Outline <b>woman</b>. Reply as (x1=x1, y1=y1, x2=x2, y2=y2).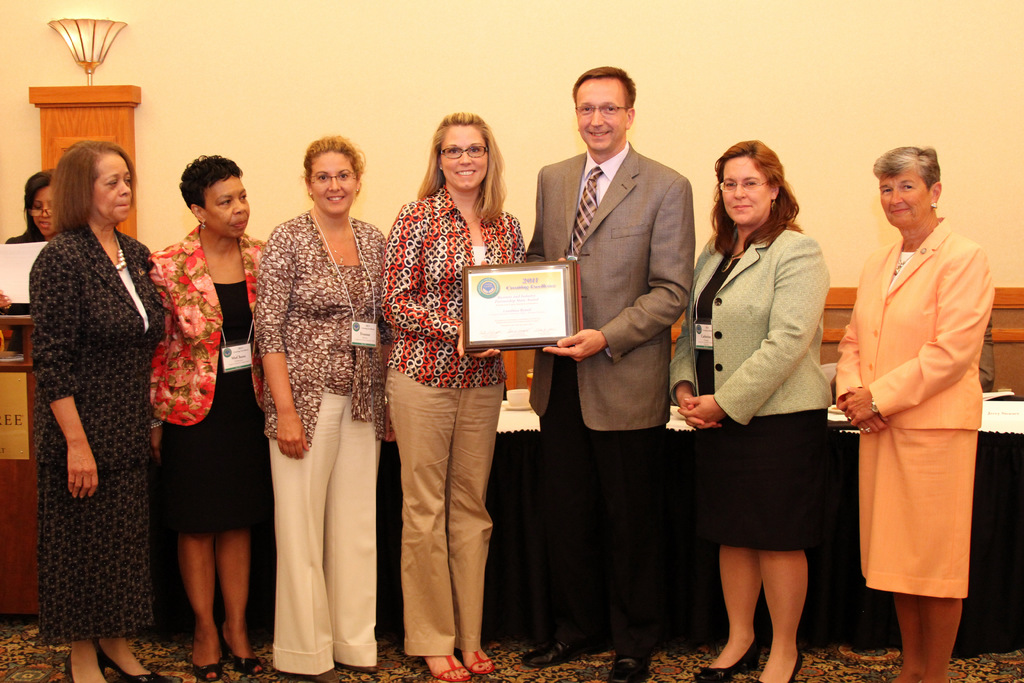
(x1=666, y1=136, x2=834, y2=682).
